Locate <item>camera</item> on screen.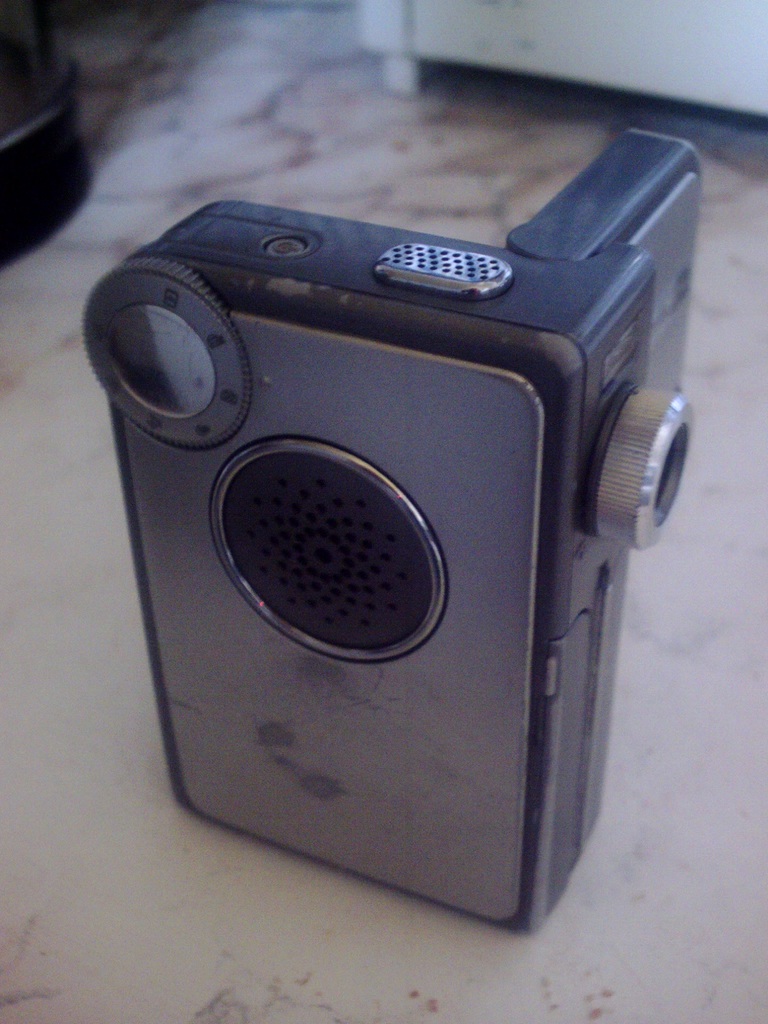
On screen at <bbox>53, 135, 709, 927</bbox>.
